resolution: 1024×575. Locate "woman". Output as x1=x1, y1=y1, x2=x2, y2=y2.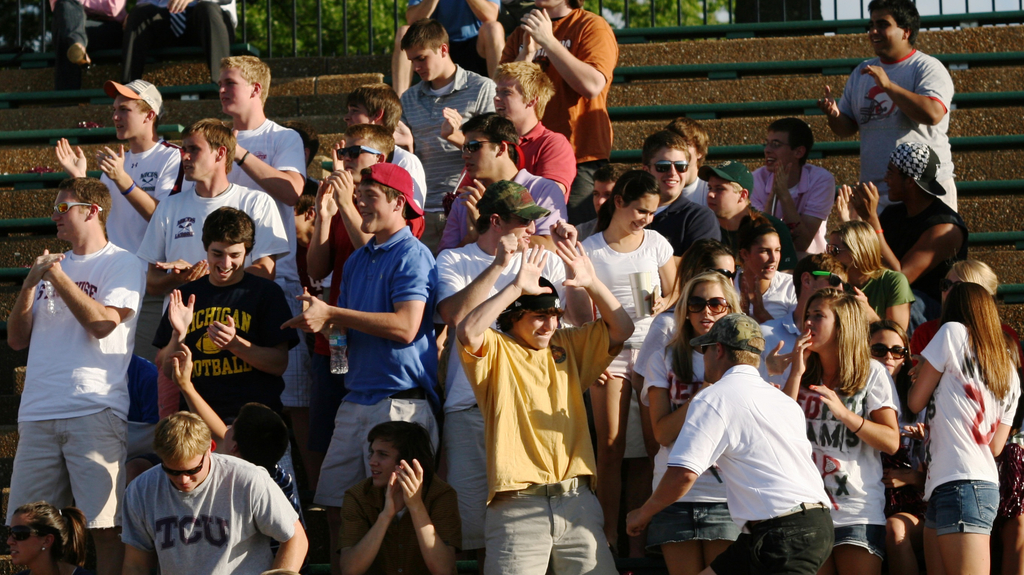
x1=895, y1=220, x2=1012, y2=574.
